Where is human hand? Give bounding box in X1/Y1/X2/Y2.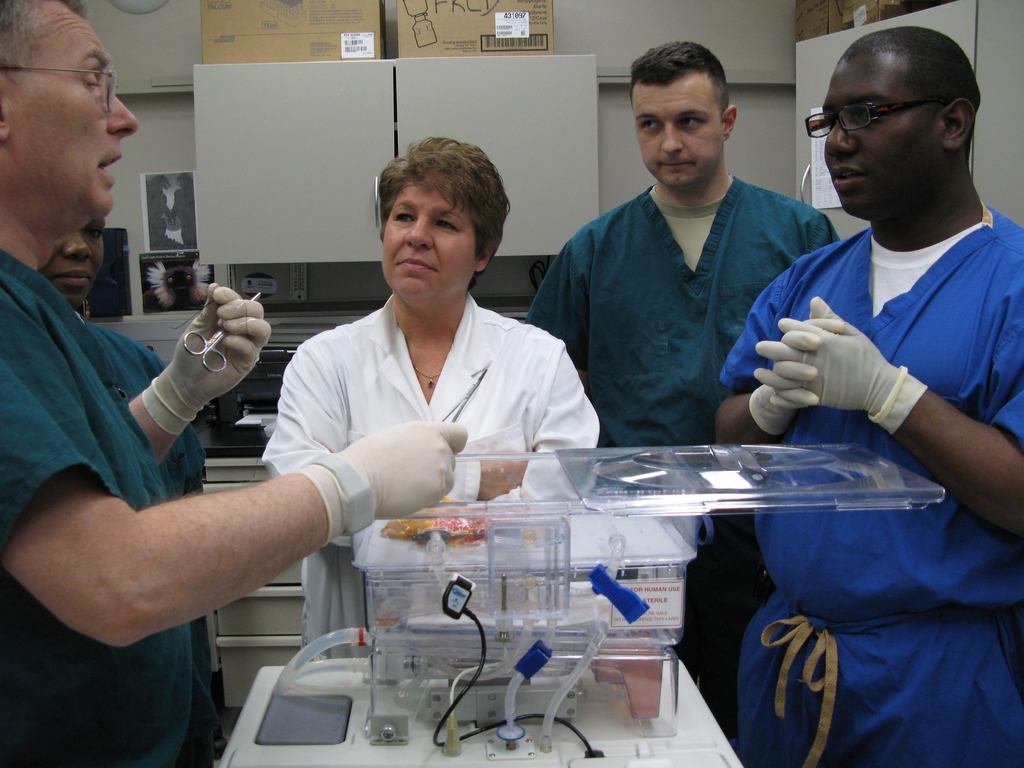
141/270/271/421.
